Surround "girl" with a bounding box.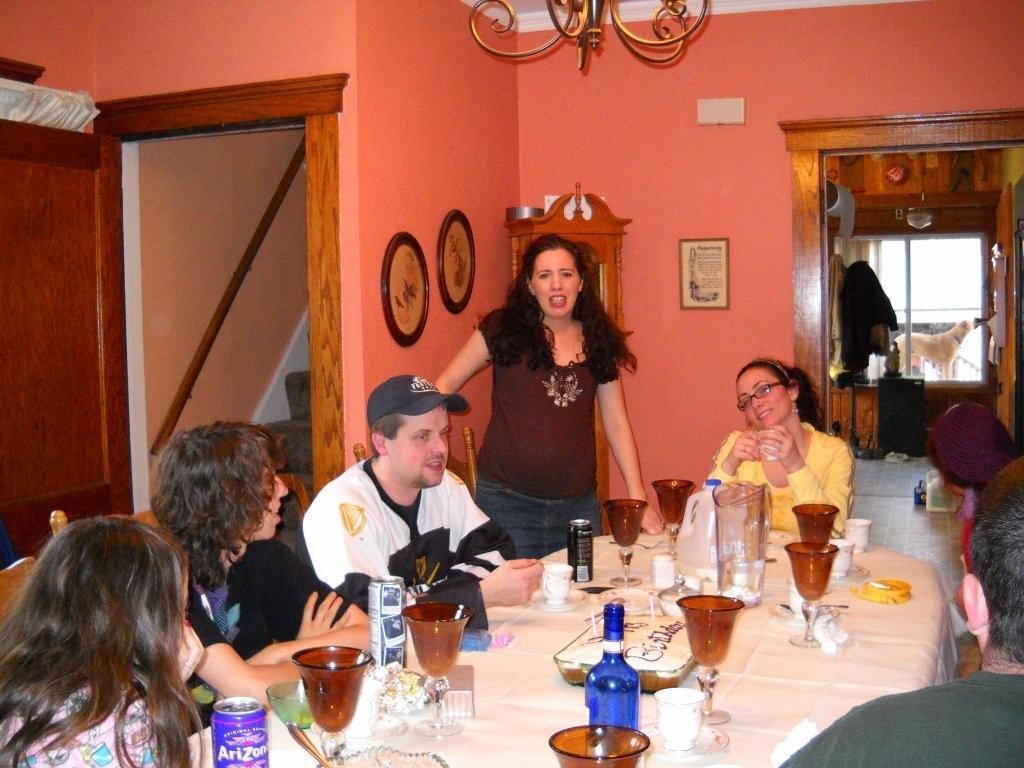
[left=0, top=511, right=207, bottom=767].
